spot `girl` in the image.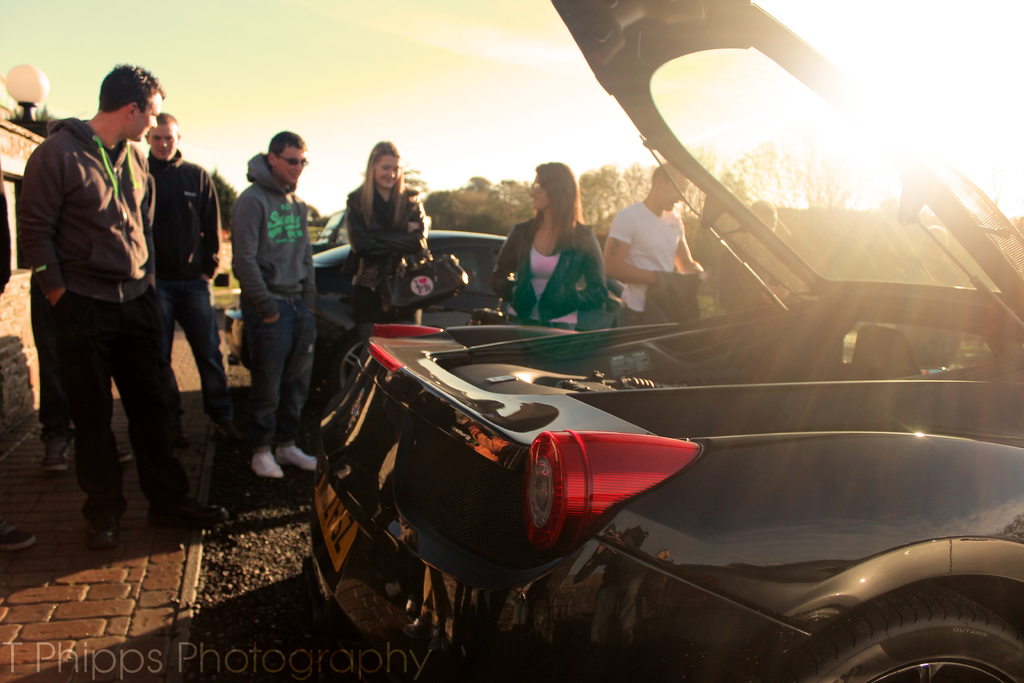
`girl` found at <box>488,163,611,331</box>.
